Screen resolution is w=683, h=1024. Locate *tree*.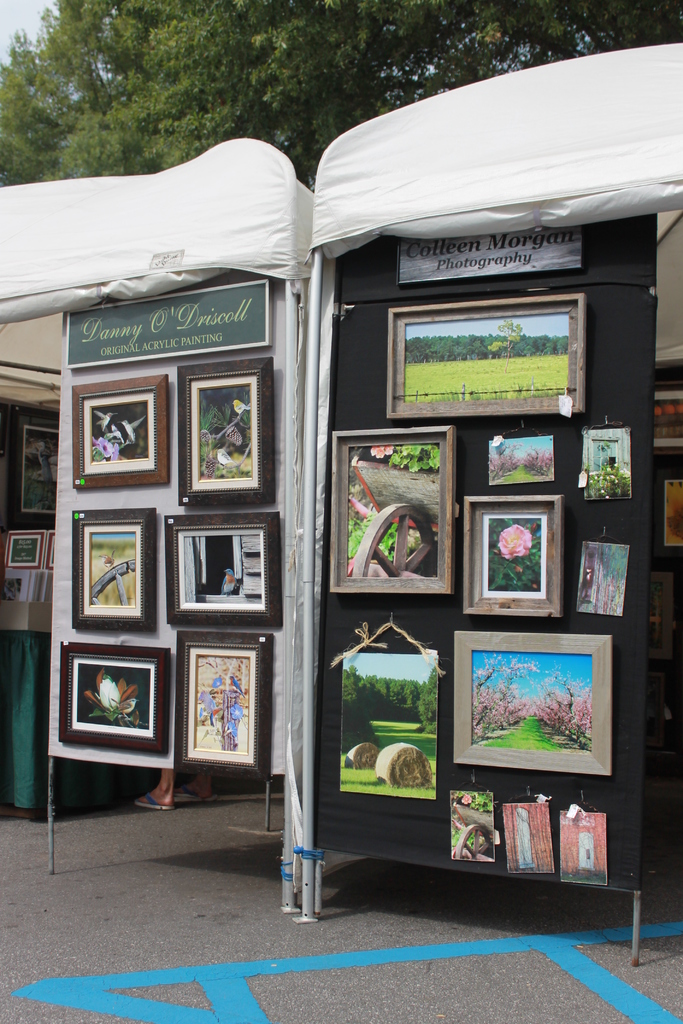
region(0, 0, 682, 195).
